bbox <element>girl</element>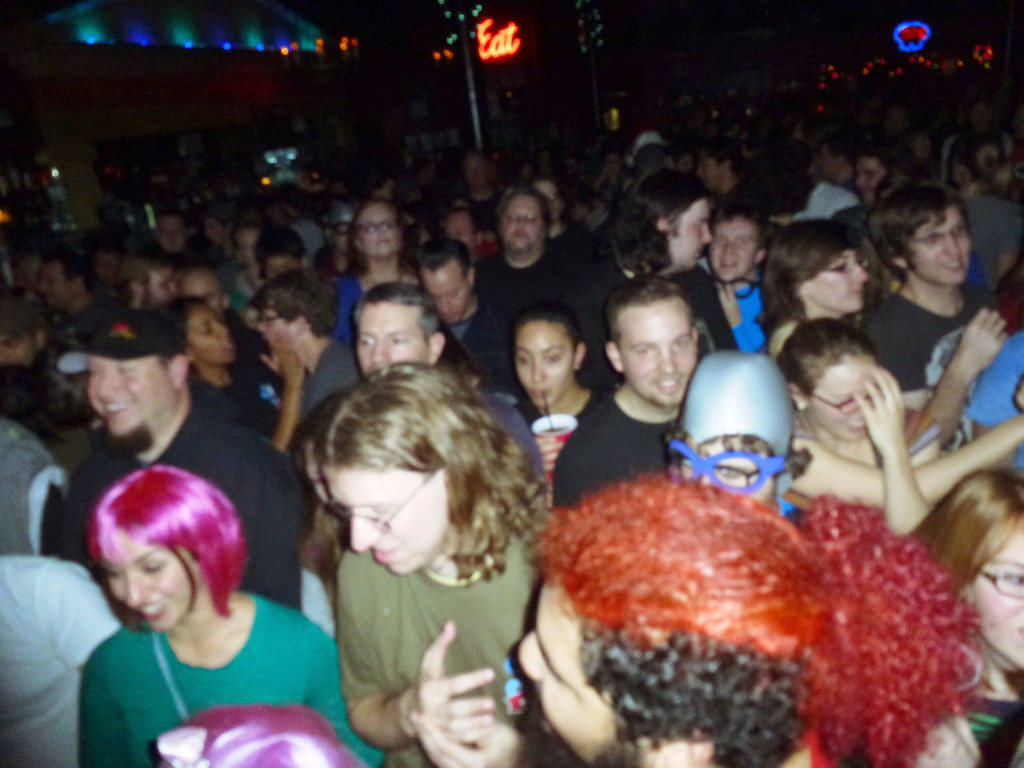
[329,187,403,339]
